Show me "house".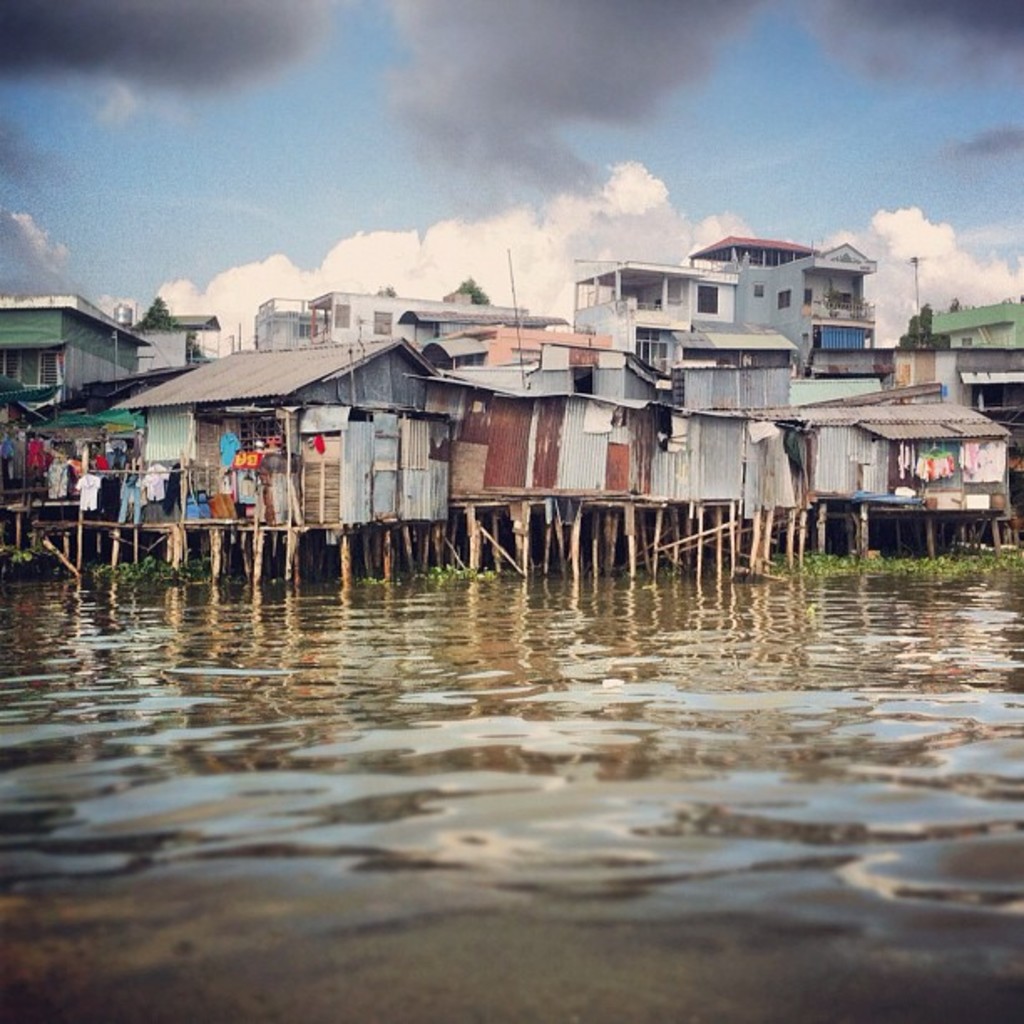
"house" is here: rect(109, 335, 447, 532).
